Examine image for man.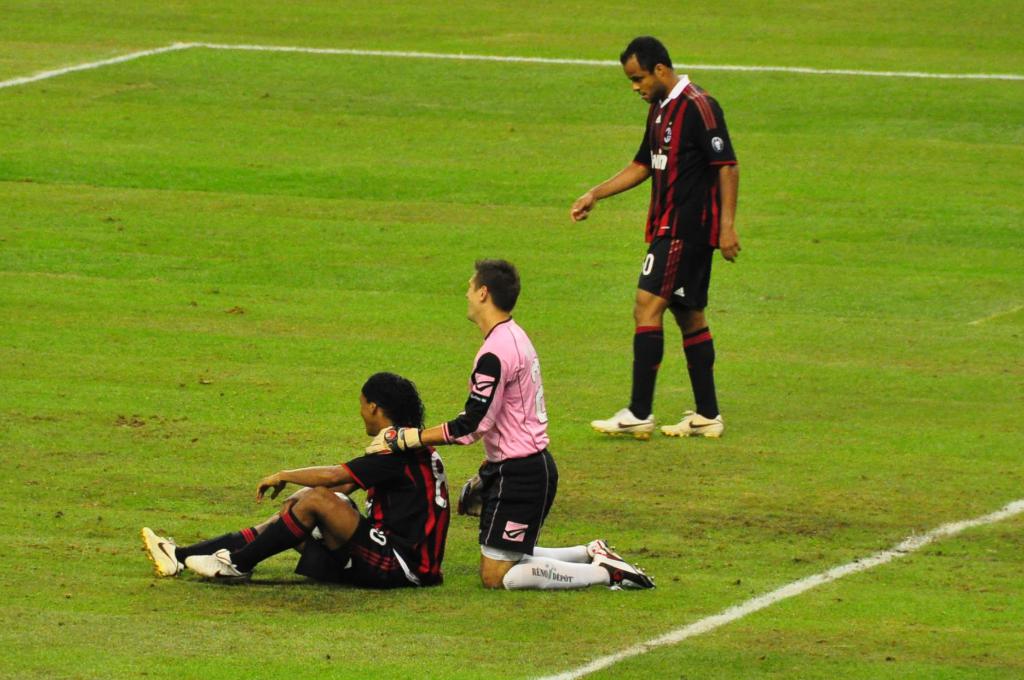
Examination result: x1=458 y1=311 x2=557 y2=586.
